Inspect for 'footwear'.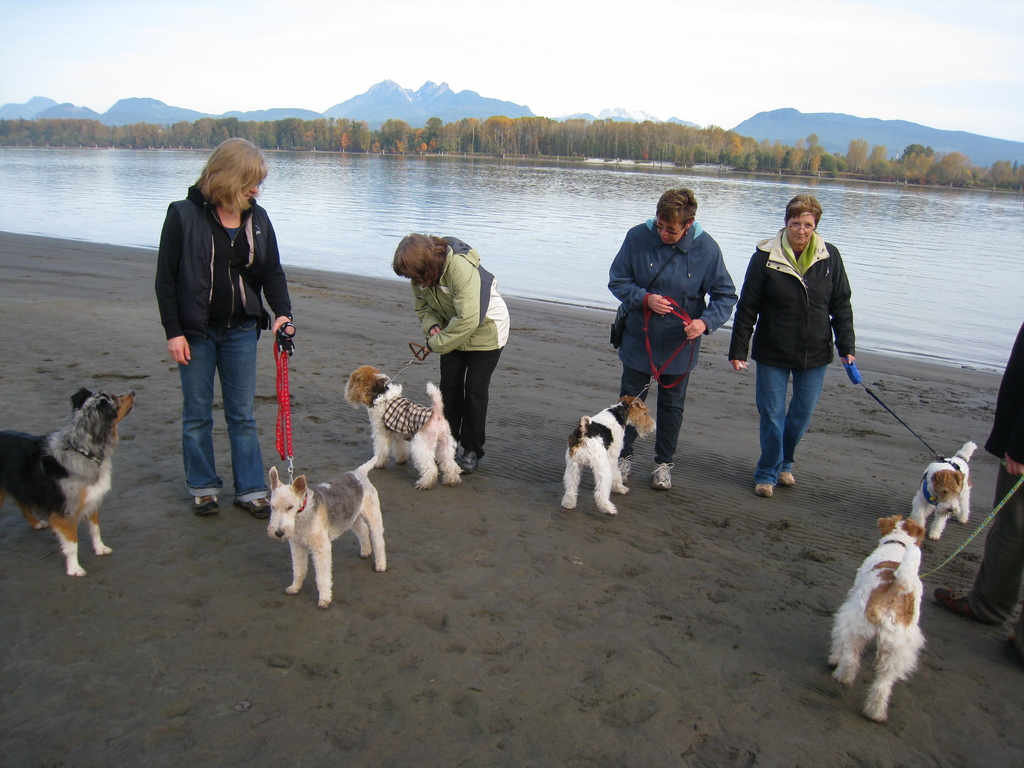
Inspection: rect(188, 491, 223, 518).
